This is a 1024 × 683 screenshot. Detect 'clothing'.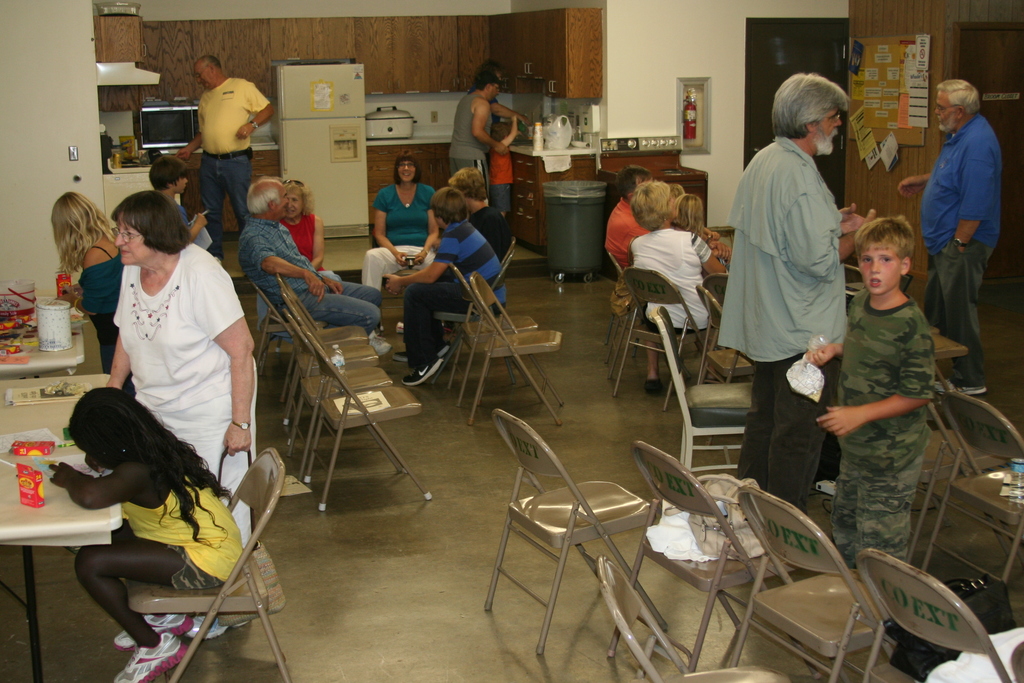
Rect(100, 235, 255, 544).
